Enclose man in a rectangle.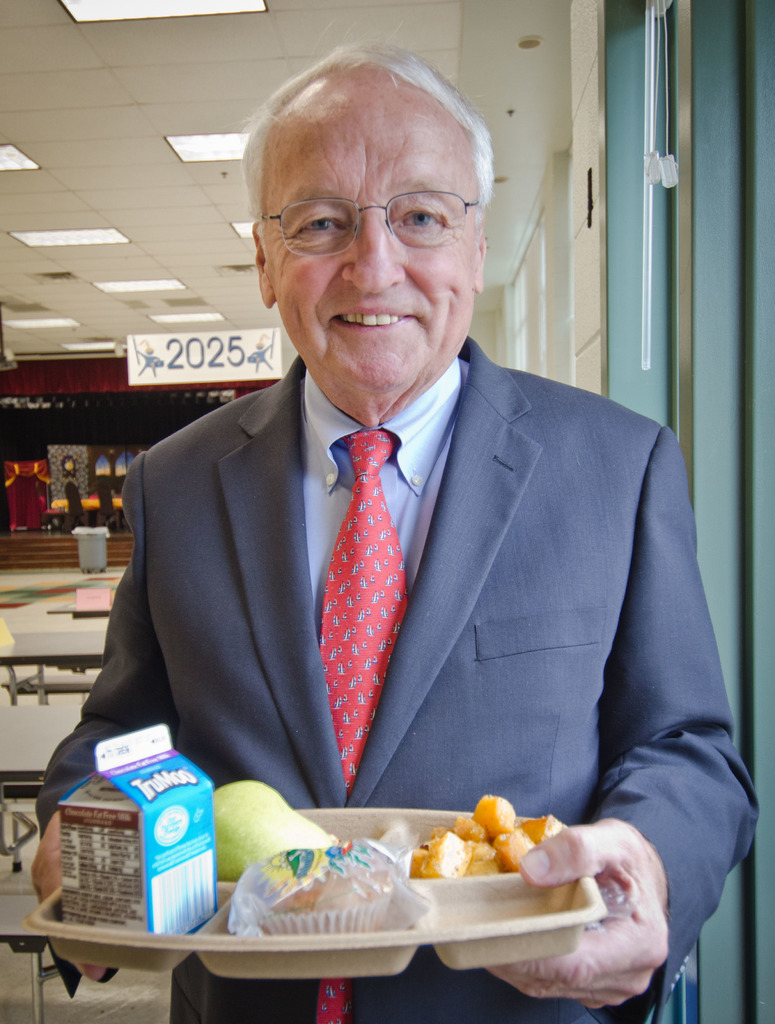
x1=33 y1=36 x2=769 y2=1023.
